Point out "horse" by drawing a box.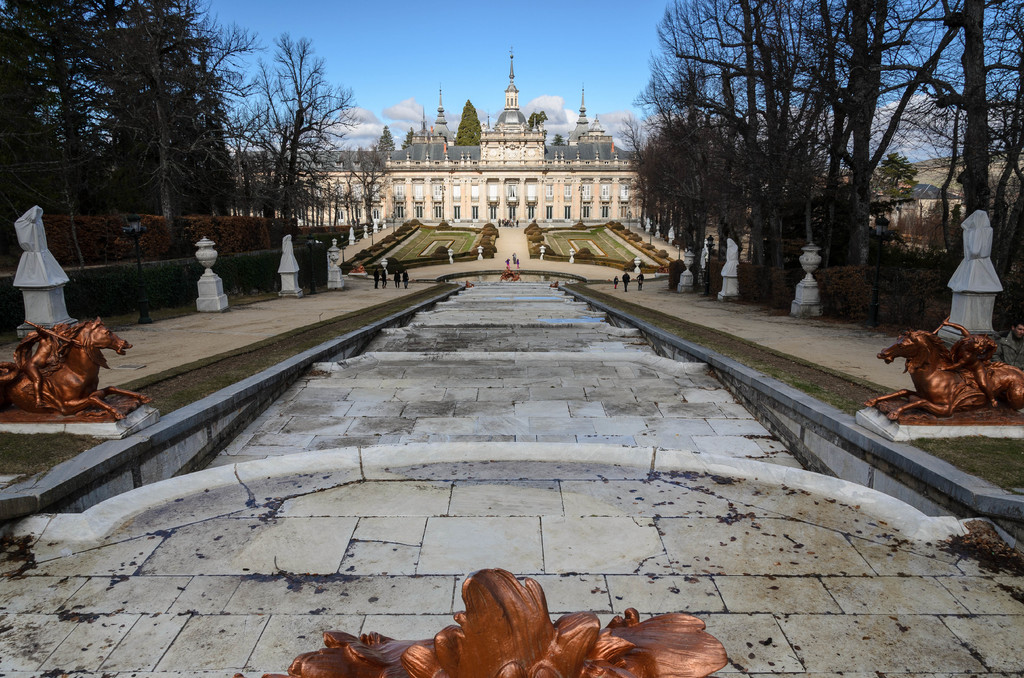
<region>859, 328, 1023, 420</region>.
